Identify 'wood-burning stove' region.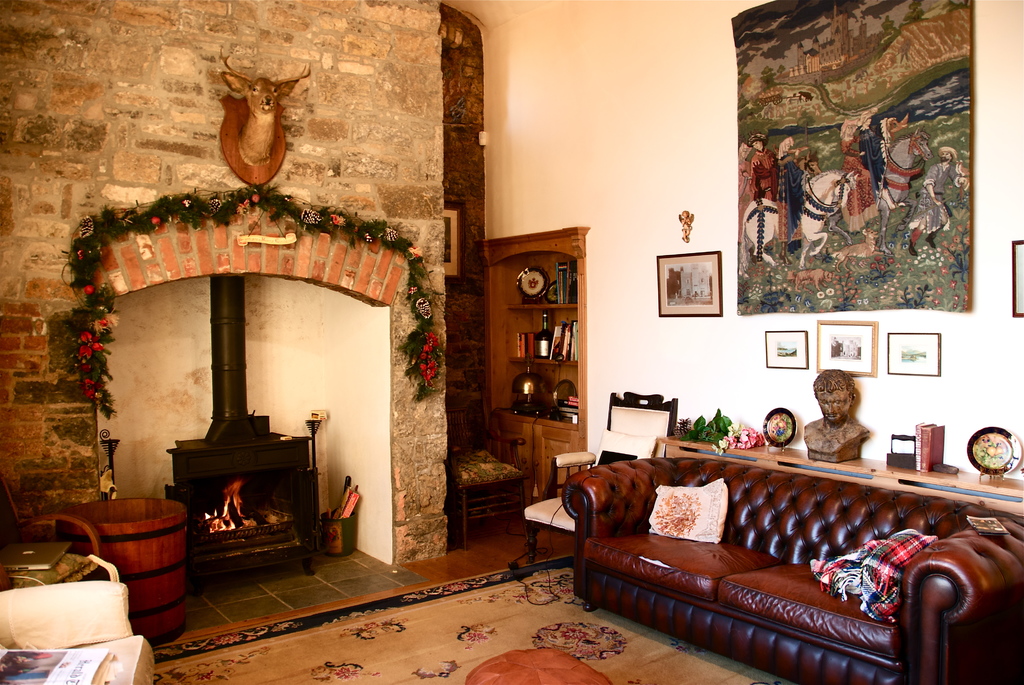
Region: (x1=140, y1=411, x2=321, y2=593).
